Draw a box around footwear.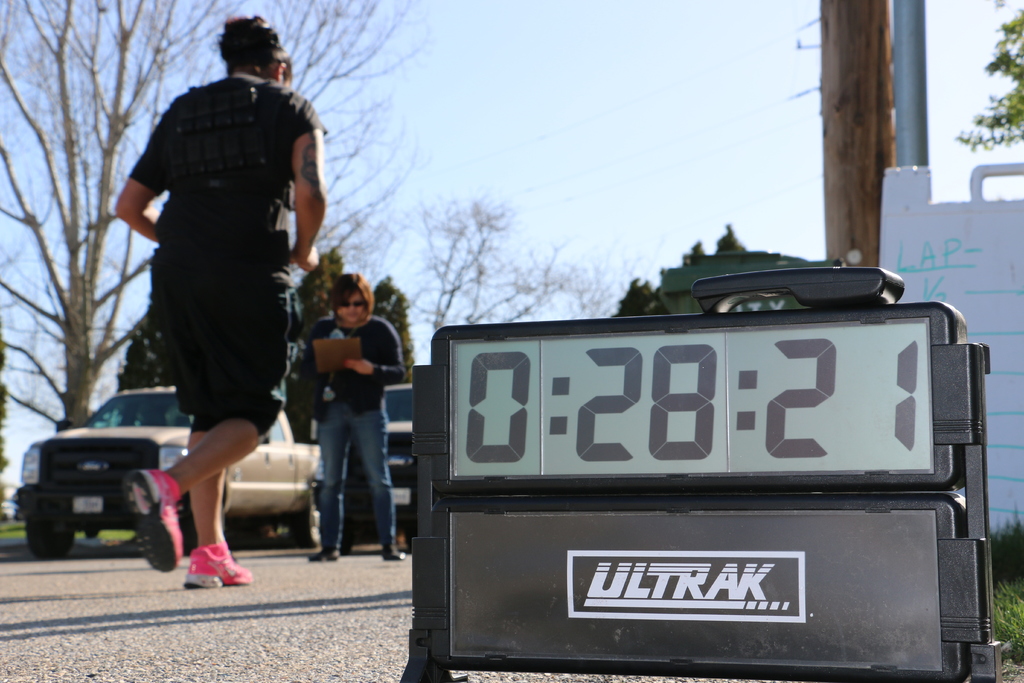
bbox(307, 549, 342, 563).
